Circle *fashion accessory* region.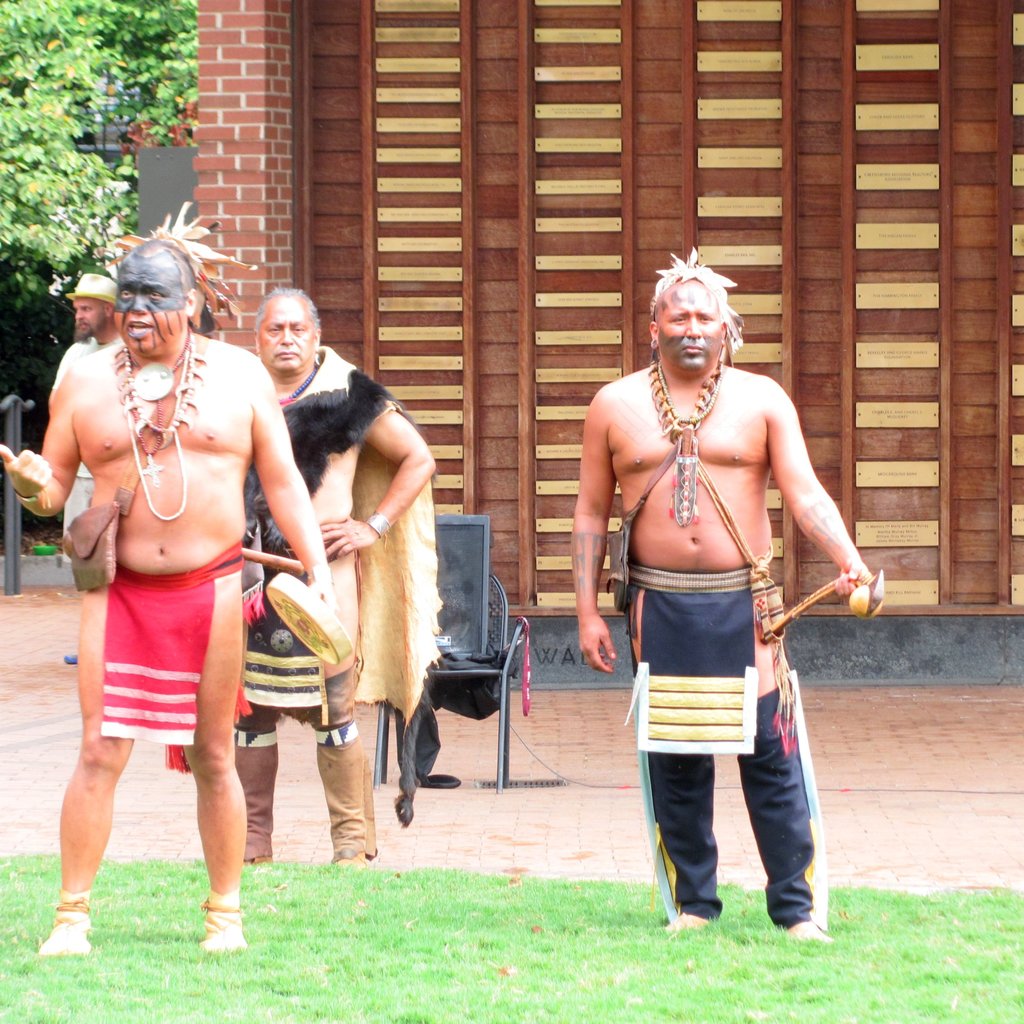
Region: 63 269 115 304.
